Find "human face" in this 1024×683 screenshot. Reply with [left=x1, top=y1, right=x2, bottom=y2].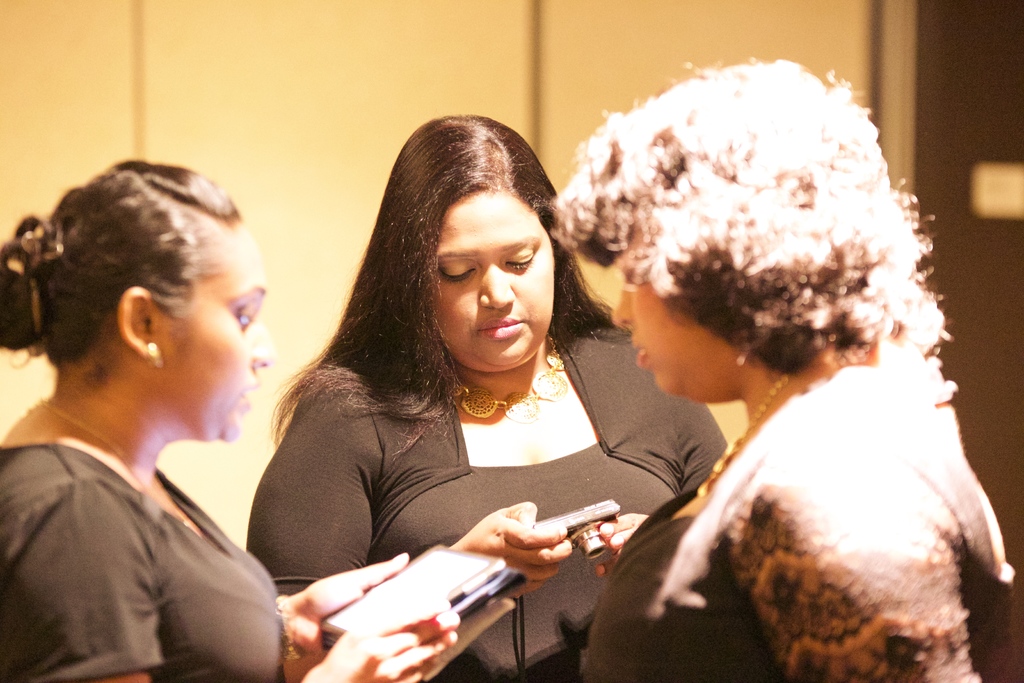
[left=161, top=223, right=274, bottom=438].
